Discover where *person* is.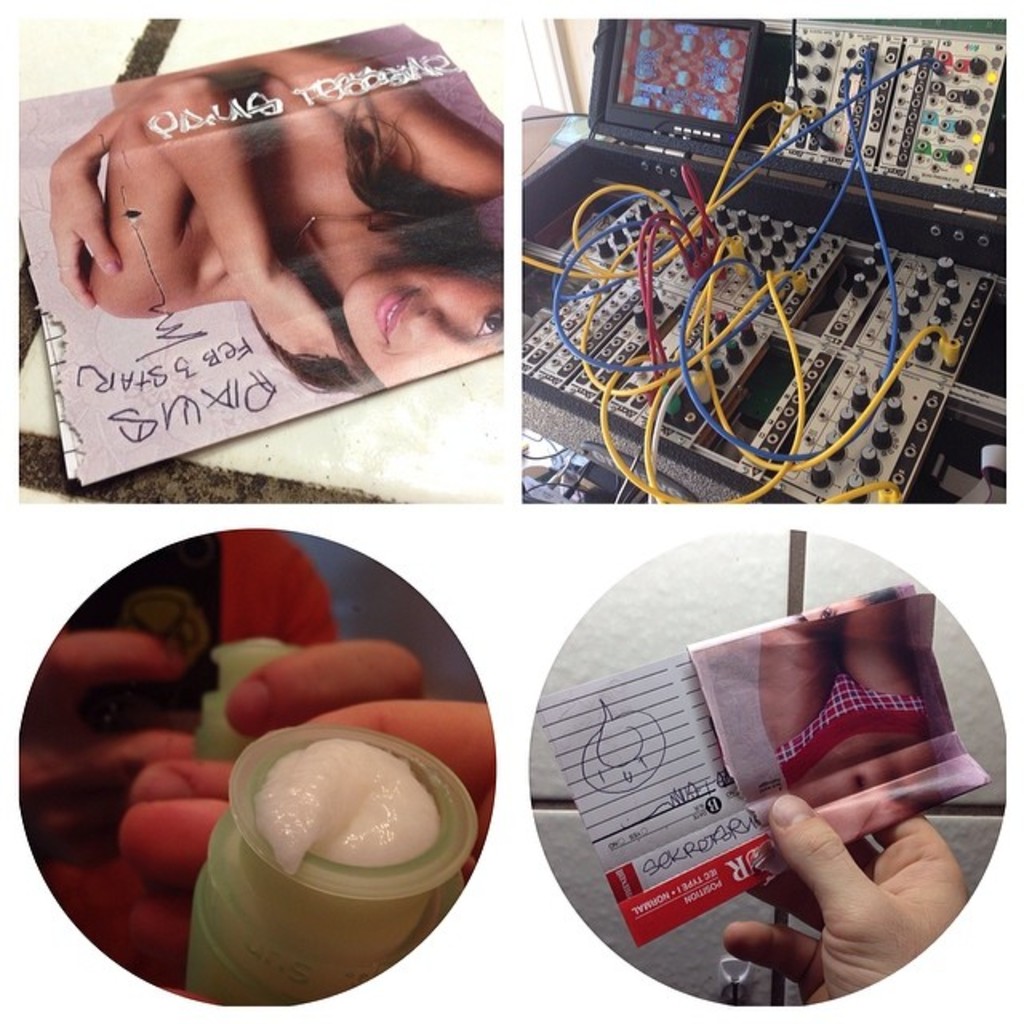
Discovered at x1=722 y1=816 x2=971 y2=1003.
